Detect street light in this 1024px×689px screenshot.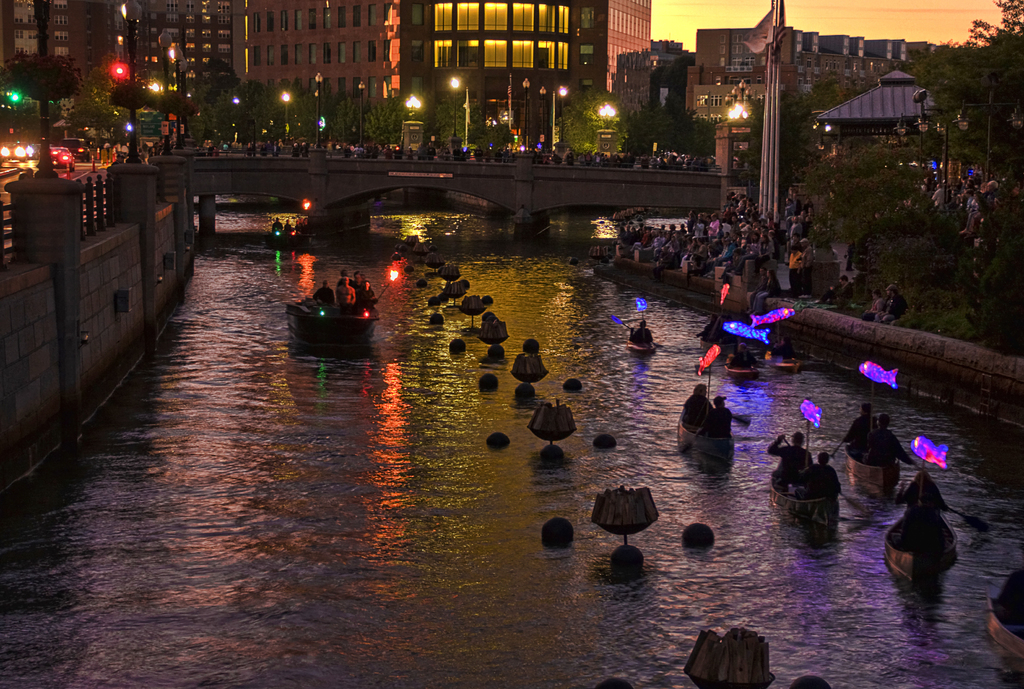
Detection: bbox=(536, 85, 547, 156).
